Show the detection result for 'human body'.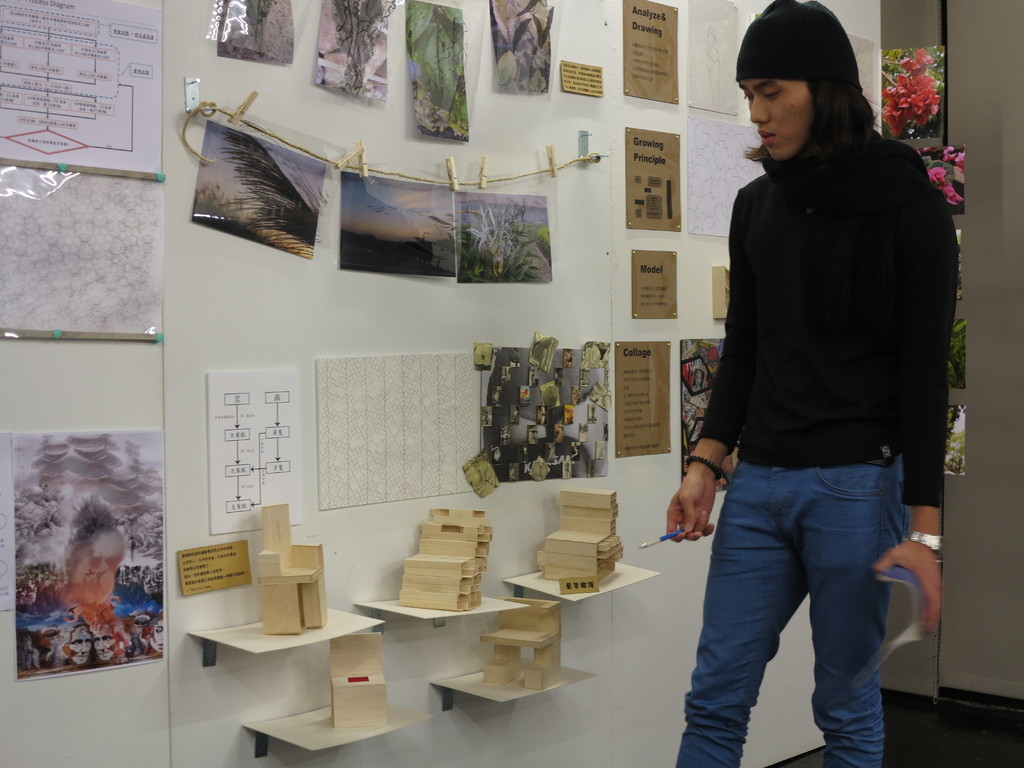
box(691, 0, 968, 743).
